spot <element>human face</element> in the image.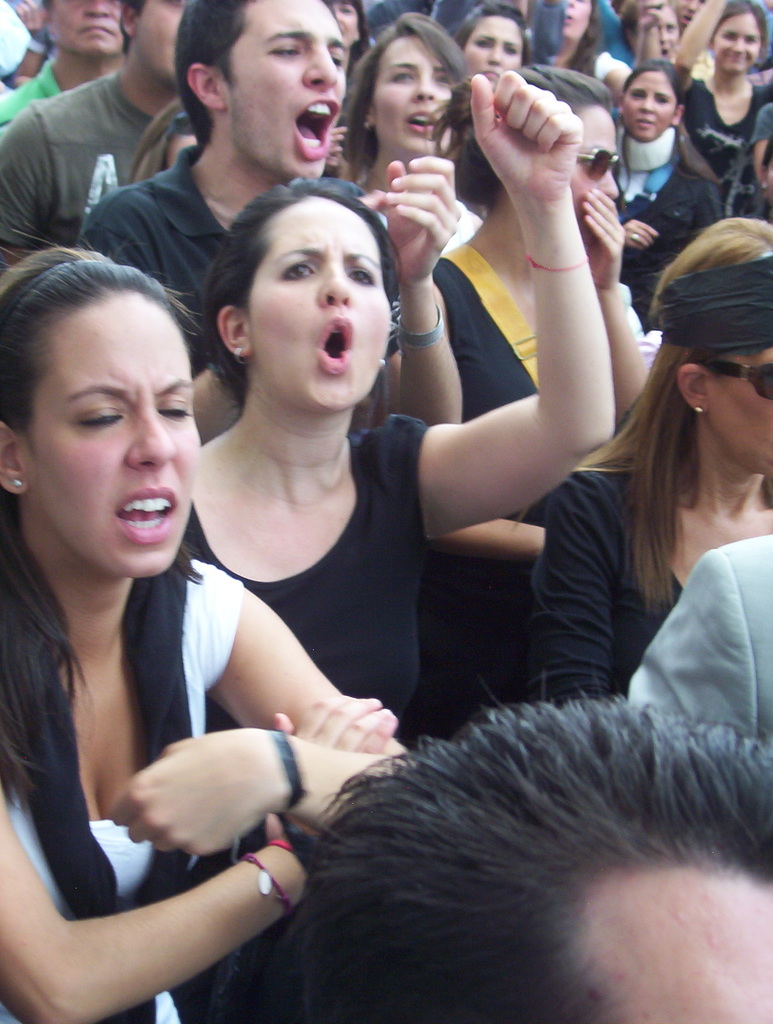
<element>human face</element> found at 241 189 389 410.
